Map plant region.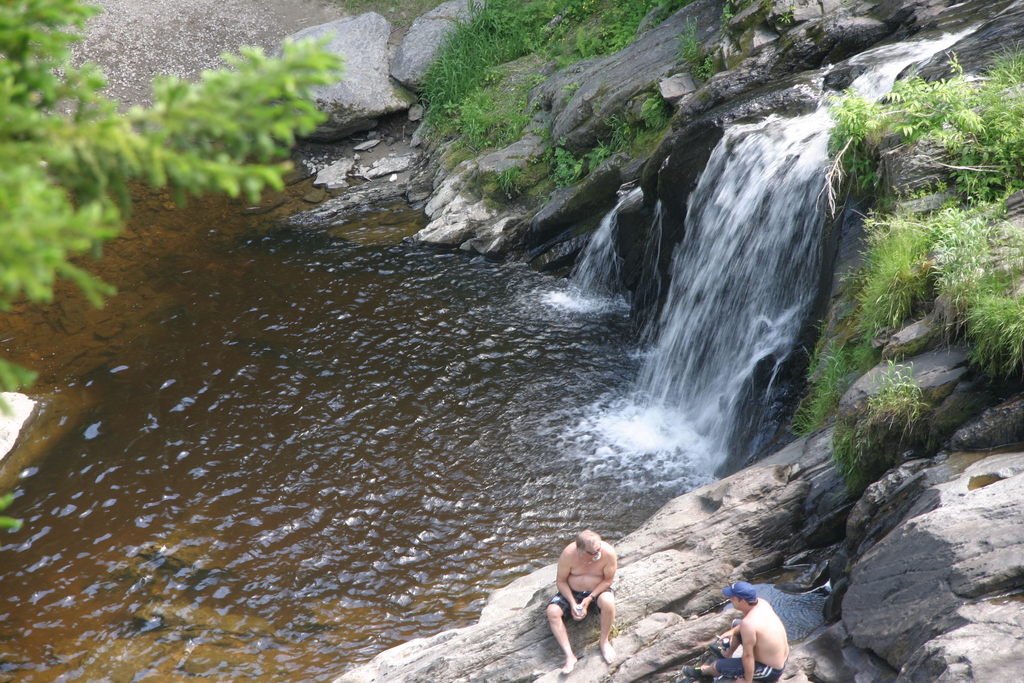
Mapped to rect(30, 19, 412, 283).
